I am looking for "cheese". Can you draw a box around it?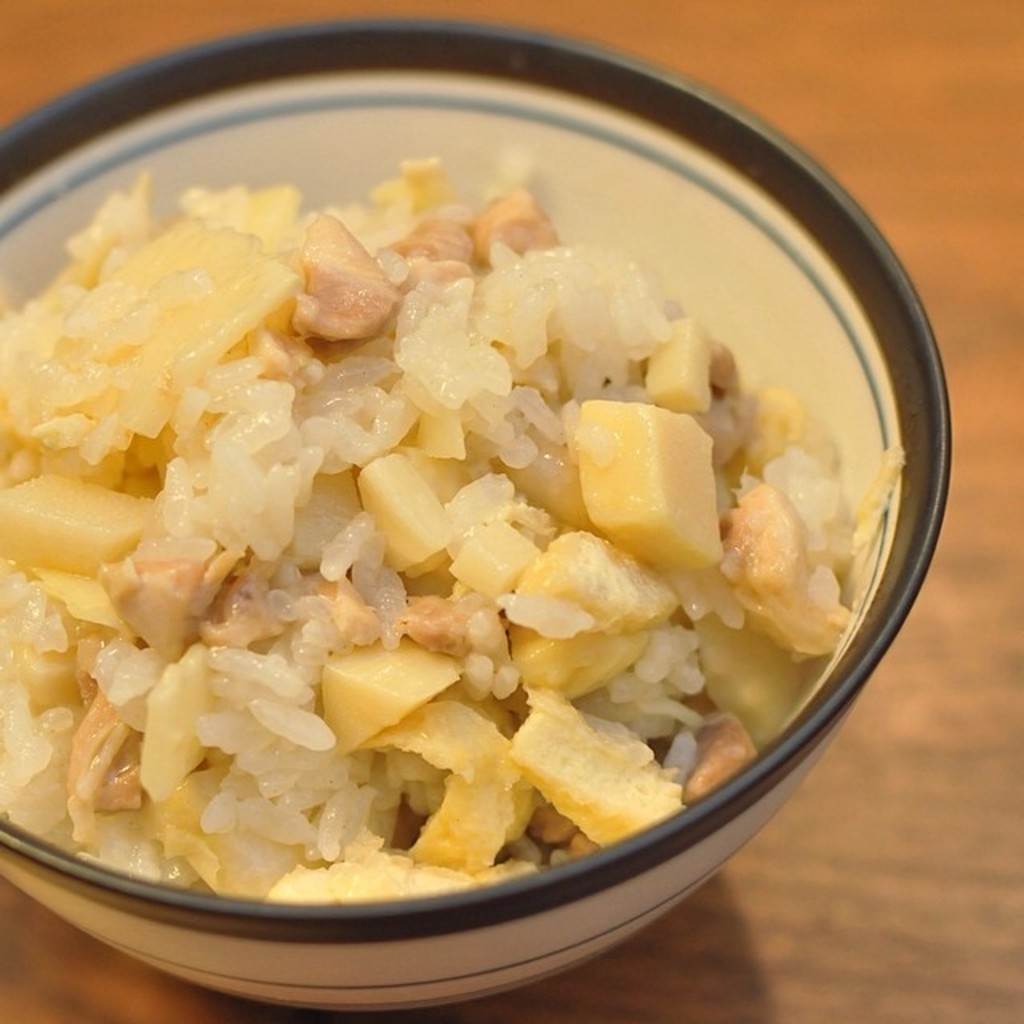
Sure, the bounding box is crop(317, 638, 462, 755).
